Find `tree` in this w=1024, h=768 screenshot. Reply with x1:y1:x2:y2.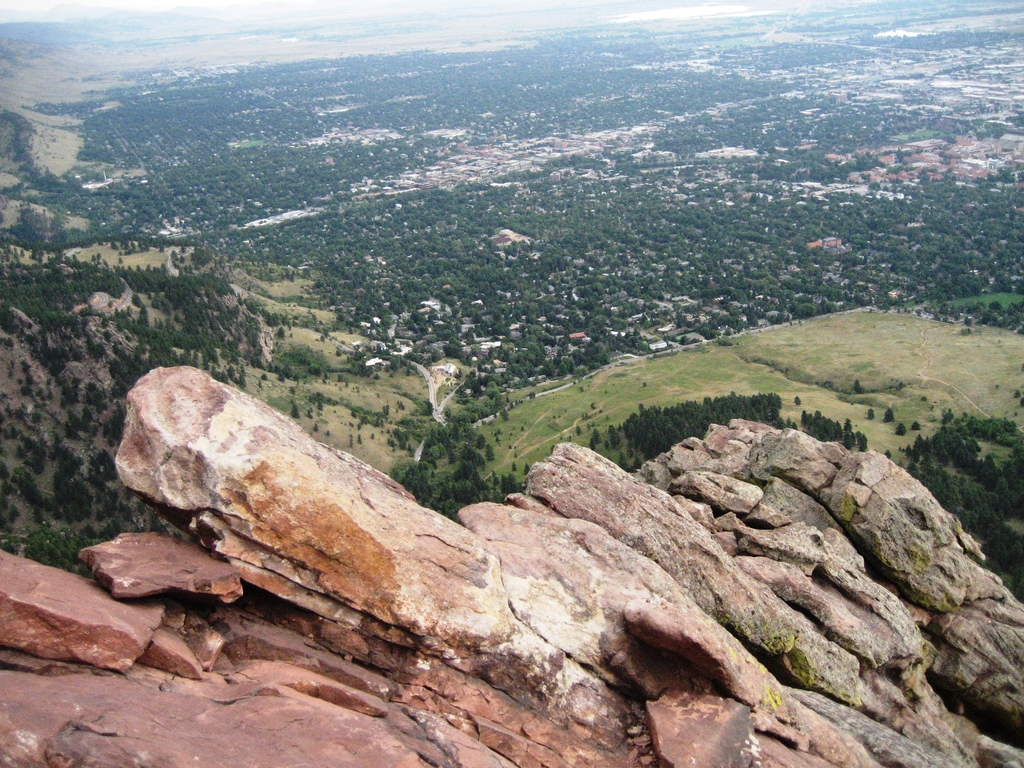
480:442:499:464.
